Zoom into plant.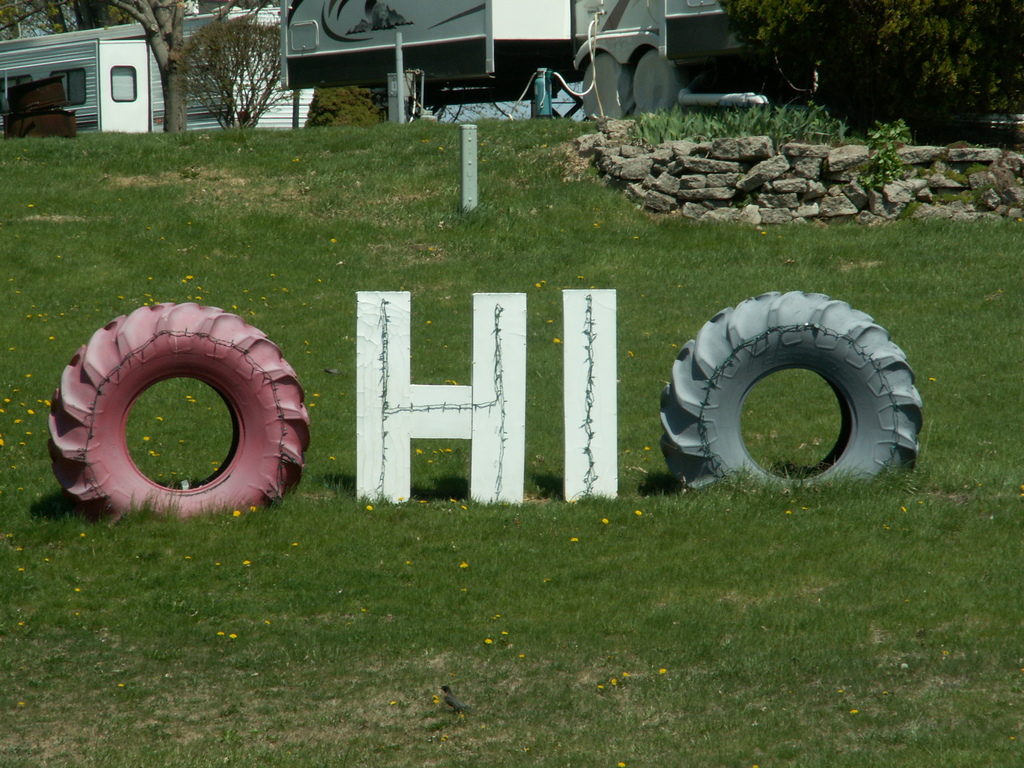
Zoom target: bbox(860, 109, 915, 187).
